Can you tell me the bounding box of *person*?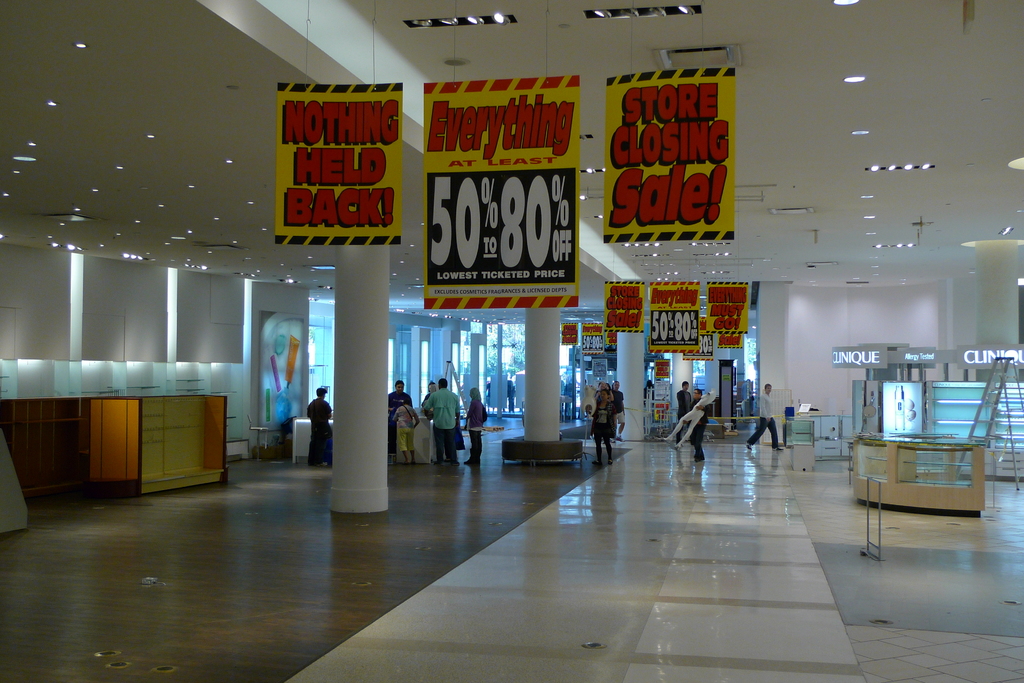
674,380,689,438.
